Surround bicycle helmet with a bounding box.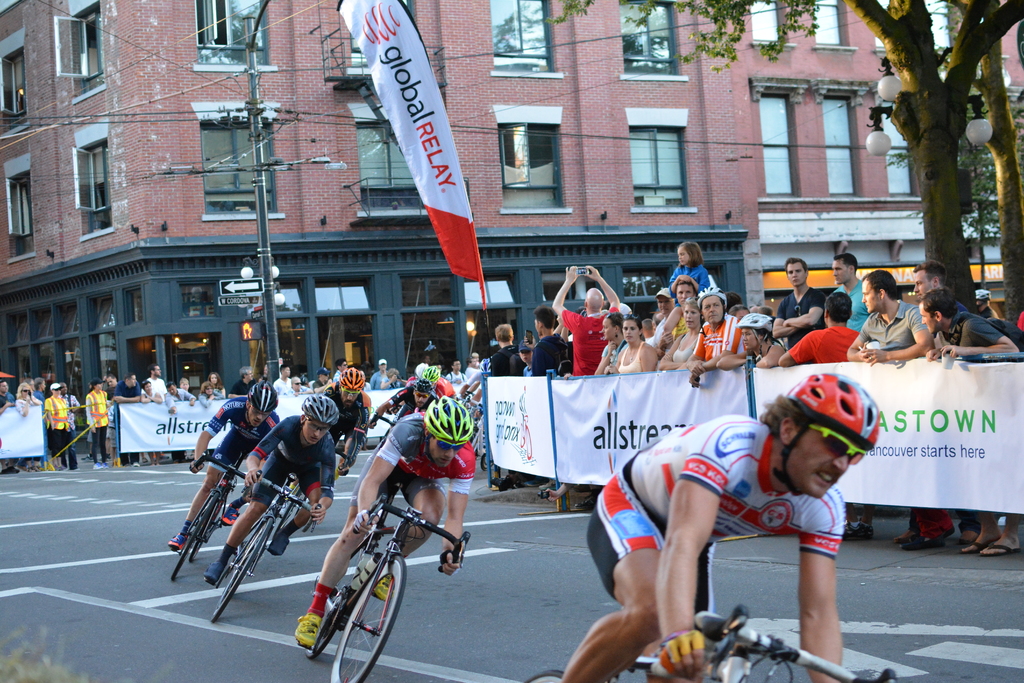
crop(791, 374, 881, 448).
